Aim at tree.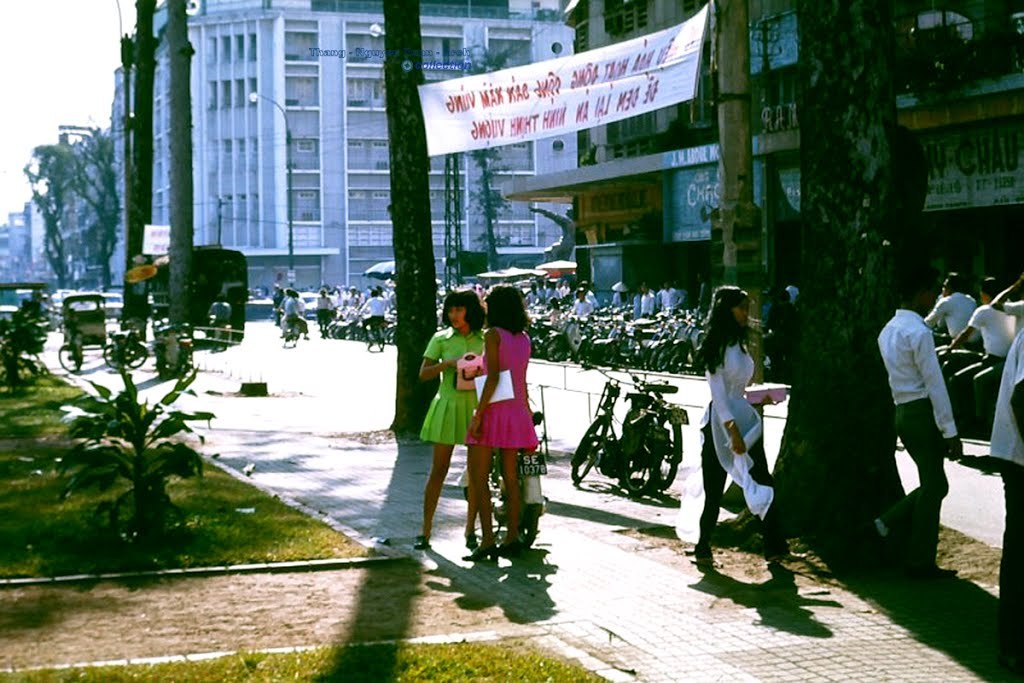
Aimed at bbox=(696, 0, 906, 575).
